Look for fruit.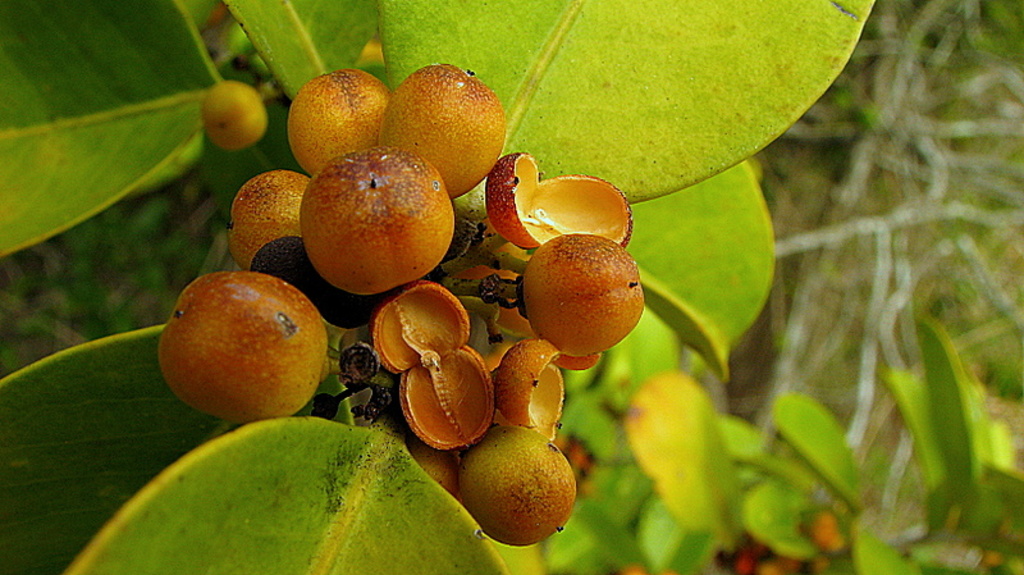
Found: select_region(520, 234, 645, 352).
